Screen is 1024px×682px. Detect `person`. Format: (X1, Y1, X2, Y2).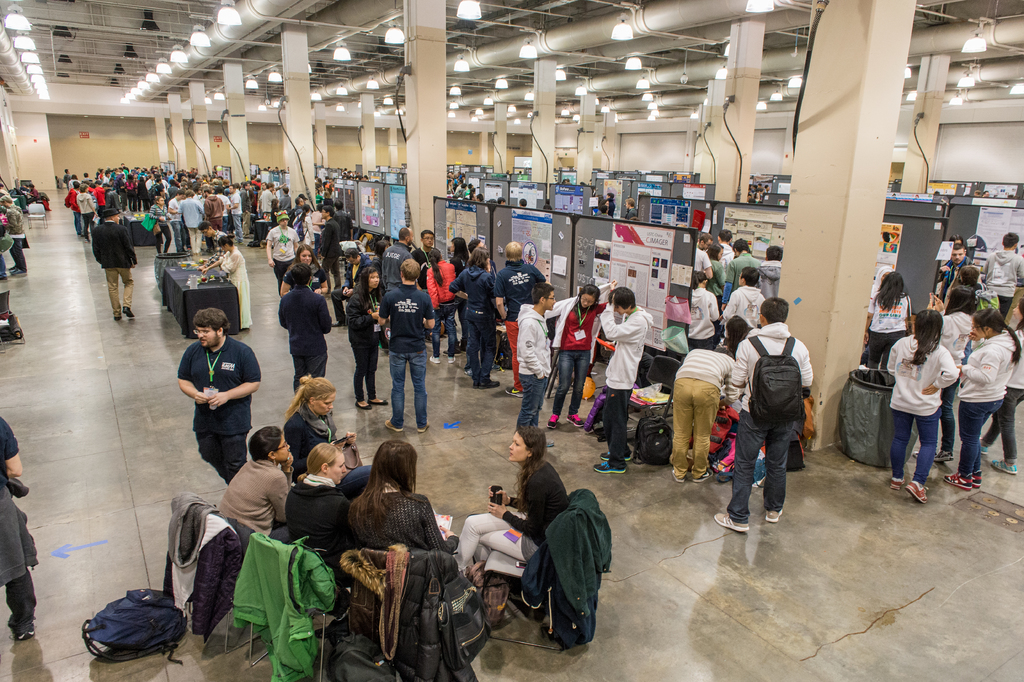
(700, 247, 735, 300).
